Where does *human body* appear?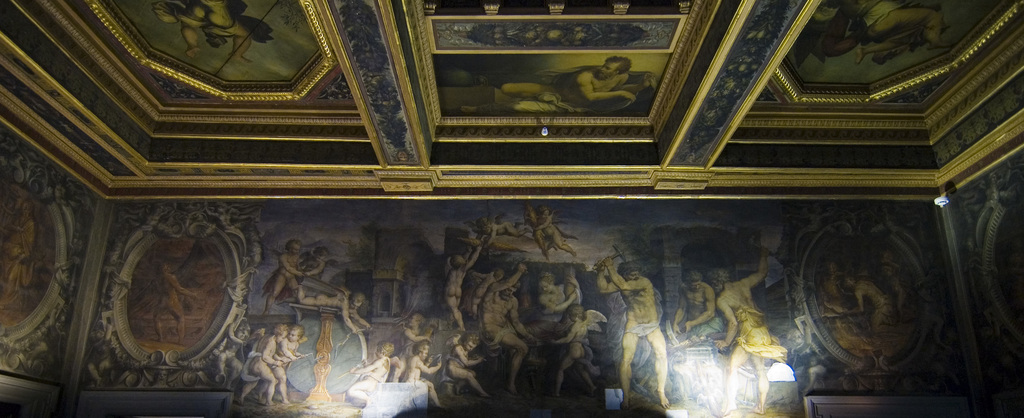
Appears at 674, 260, 724, 337.
